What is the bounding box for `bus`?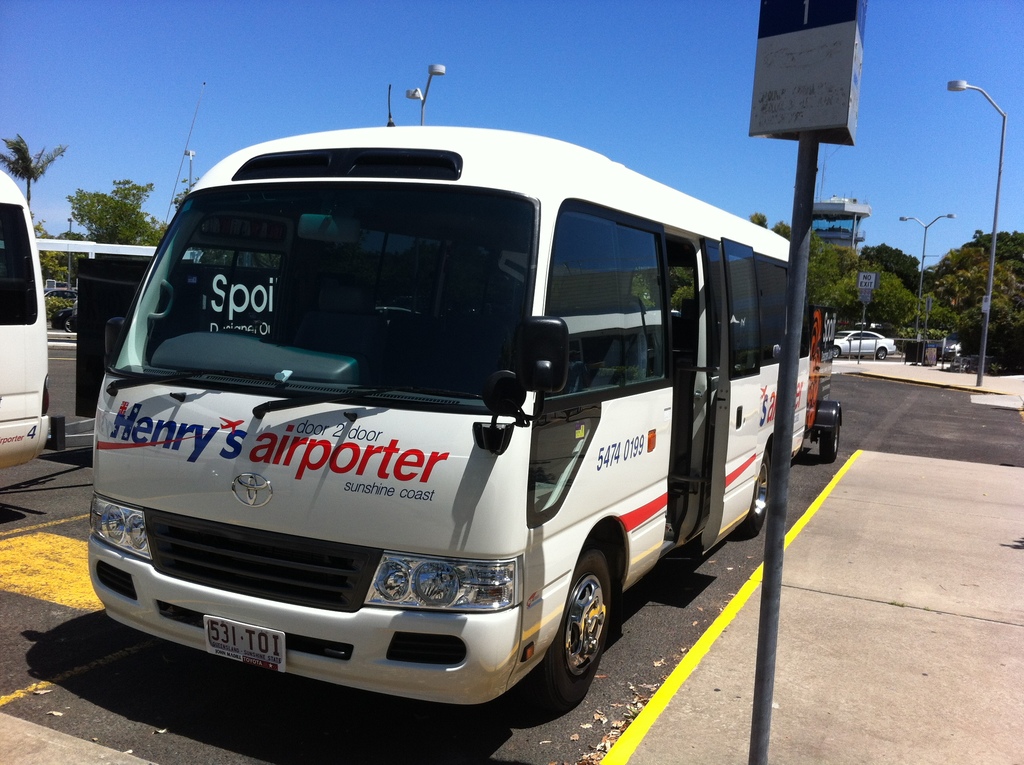
(0, 166, 70, 469).
